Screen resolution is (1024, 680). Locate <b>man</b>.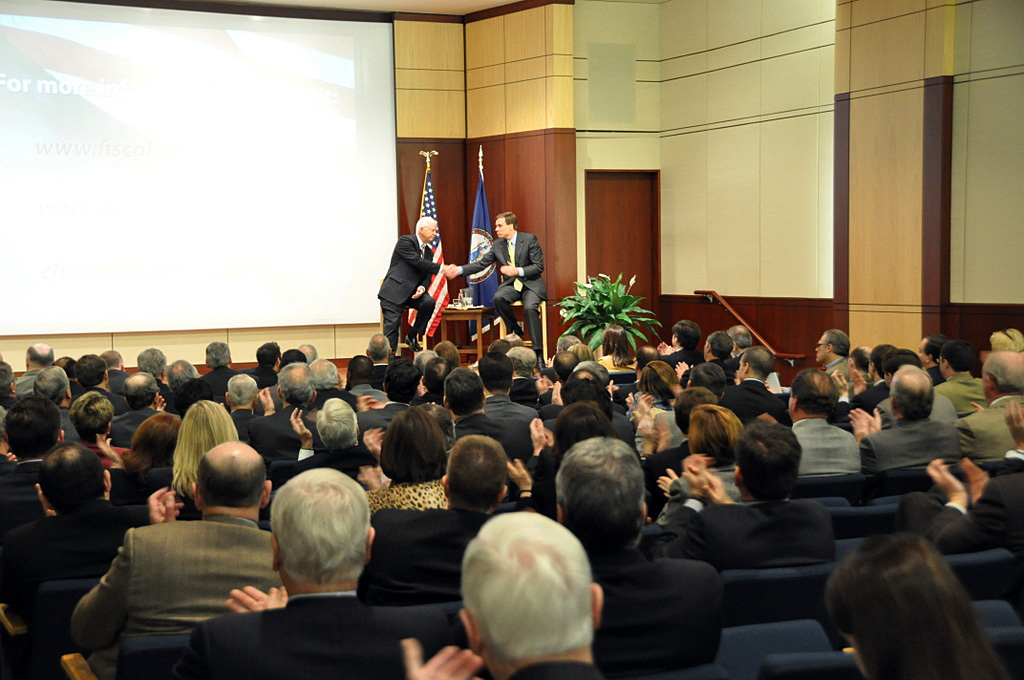
(x1=75, y1=481, x2=272, y2=678).
